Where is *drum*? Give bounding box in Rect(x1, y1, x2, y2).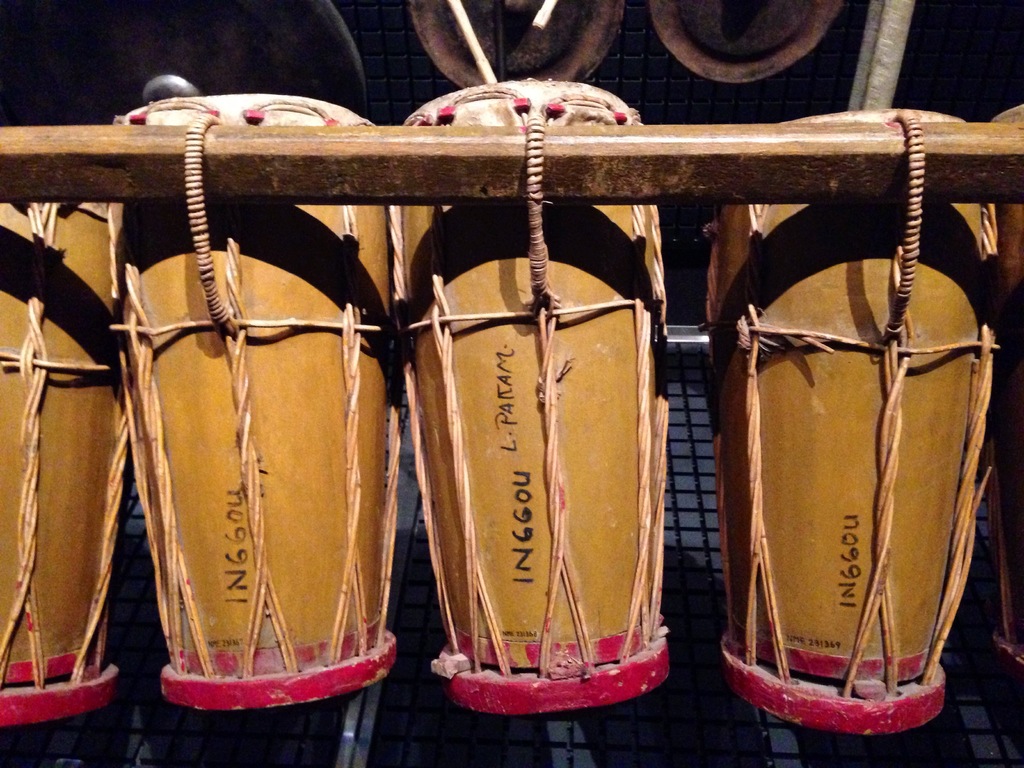
Rect(703, 108, 1004, 730).
